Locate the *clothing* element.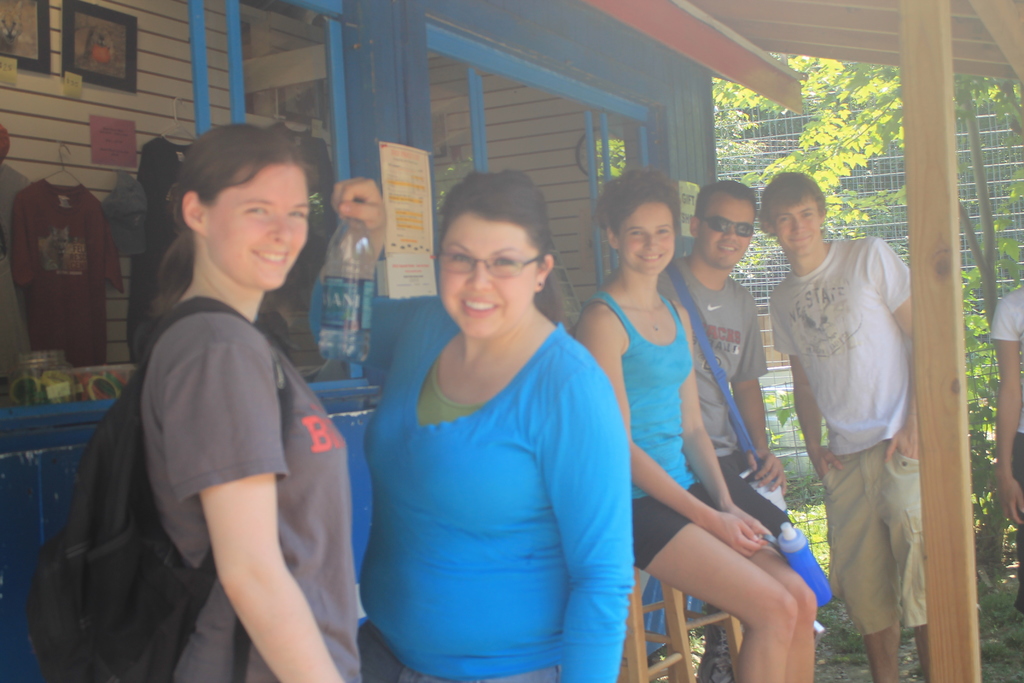
Element bbox: 309, 277, 635, 682.
